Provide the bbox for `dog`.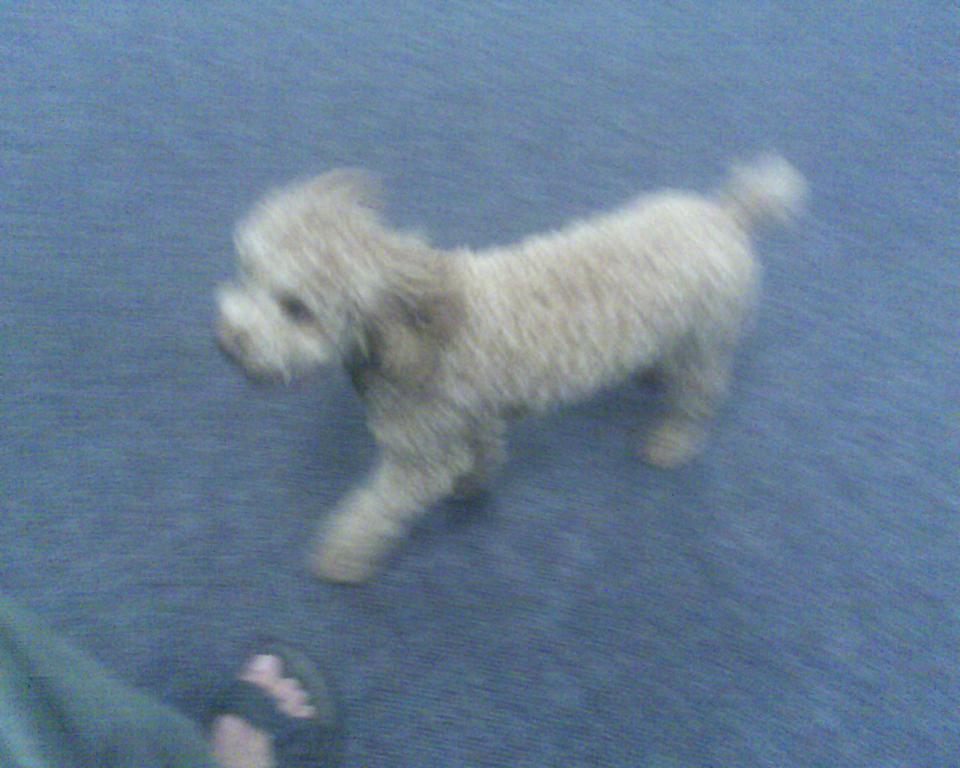
BBox(215, 155, 821, 587).
